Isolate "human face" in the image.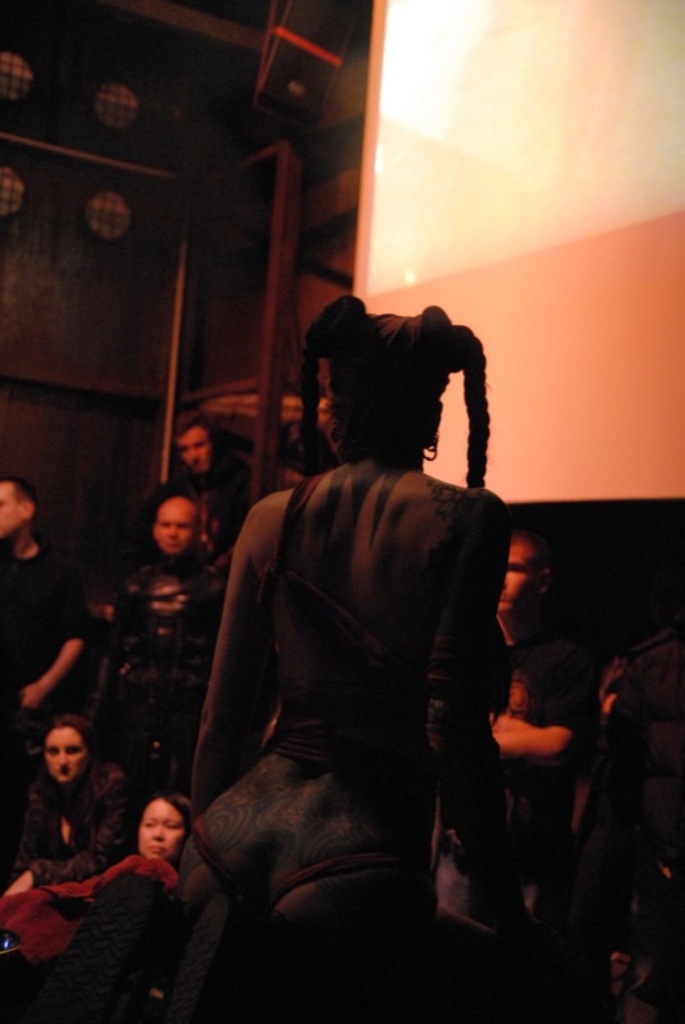
Isolated region: bbox(182, 422, 210, 475).
